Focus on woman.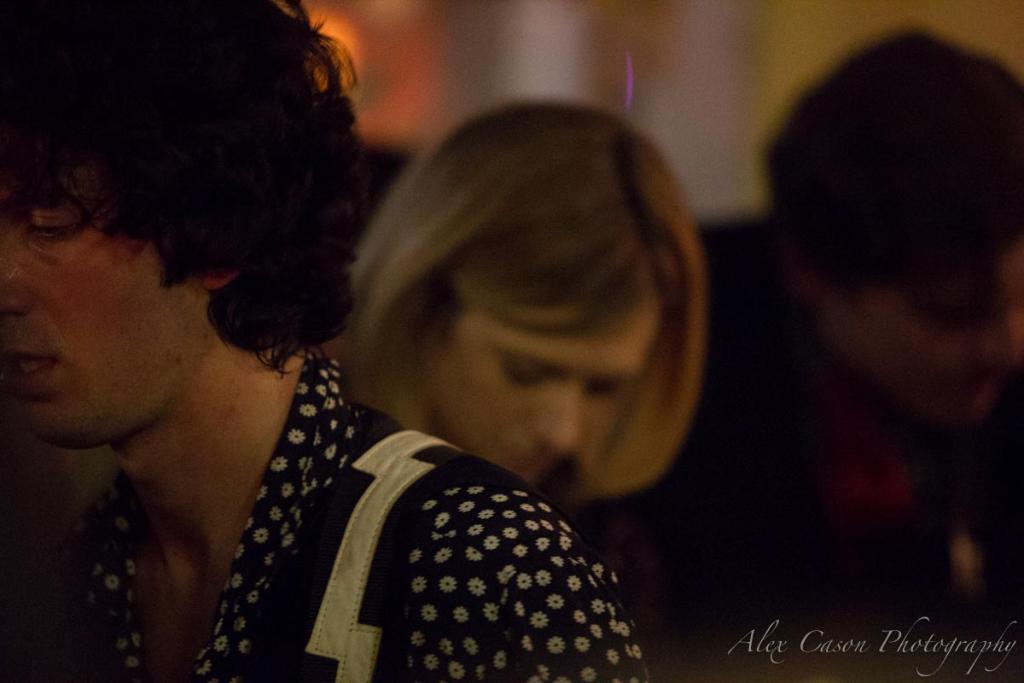
Focused at 337 96 707 506.
